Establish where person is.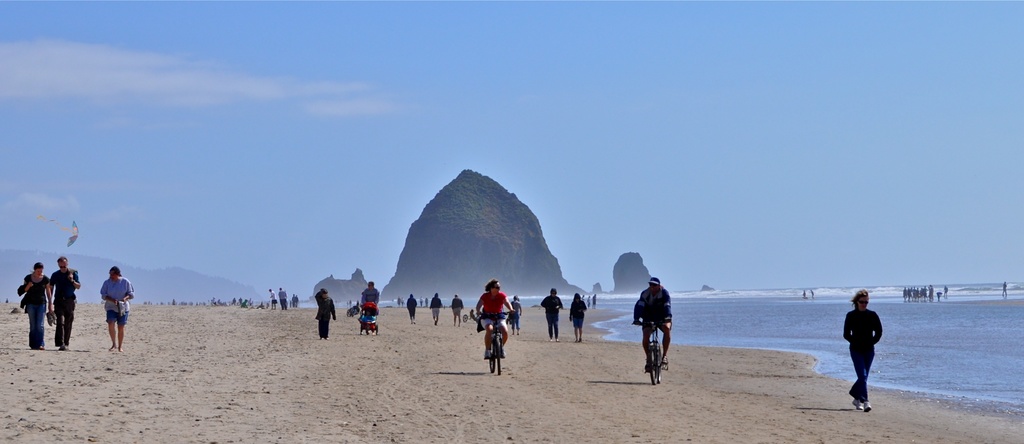
Established at region(405, 290, 419, 317).
